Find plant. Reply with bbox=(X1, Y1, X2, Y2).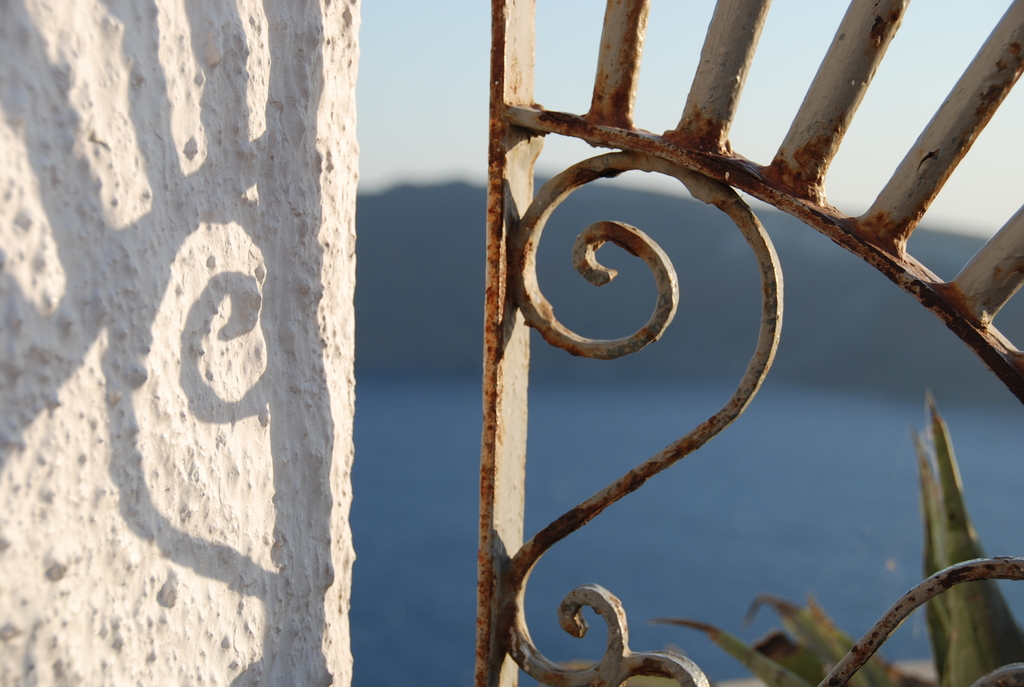
bbox=(648, 380, 1023, 682).
